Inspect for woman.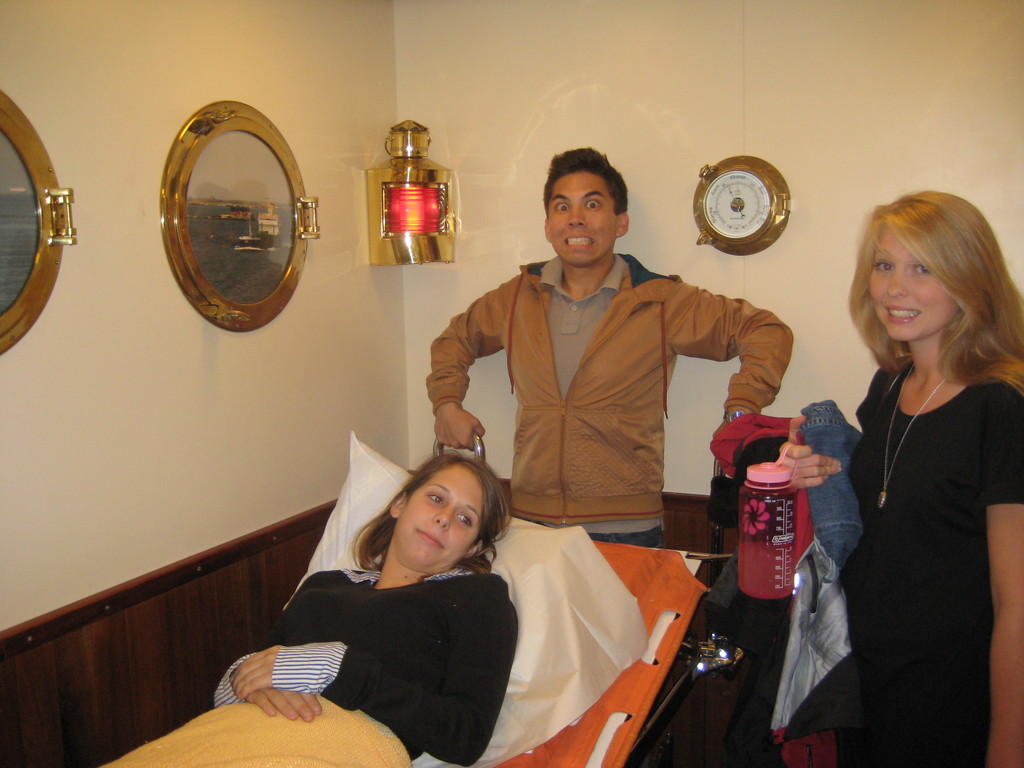
Inspection: 85,440,519,767.
